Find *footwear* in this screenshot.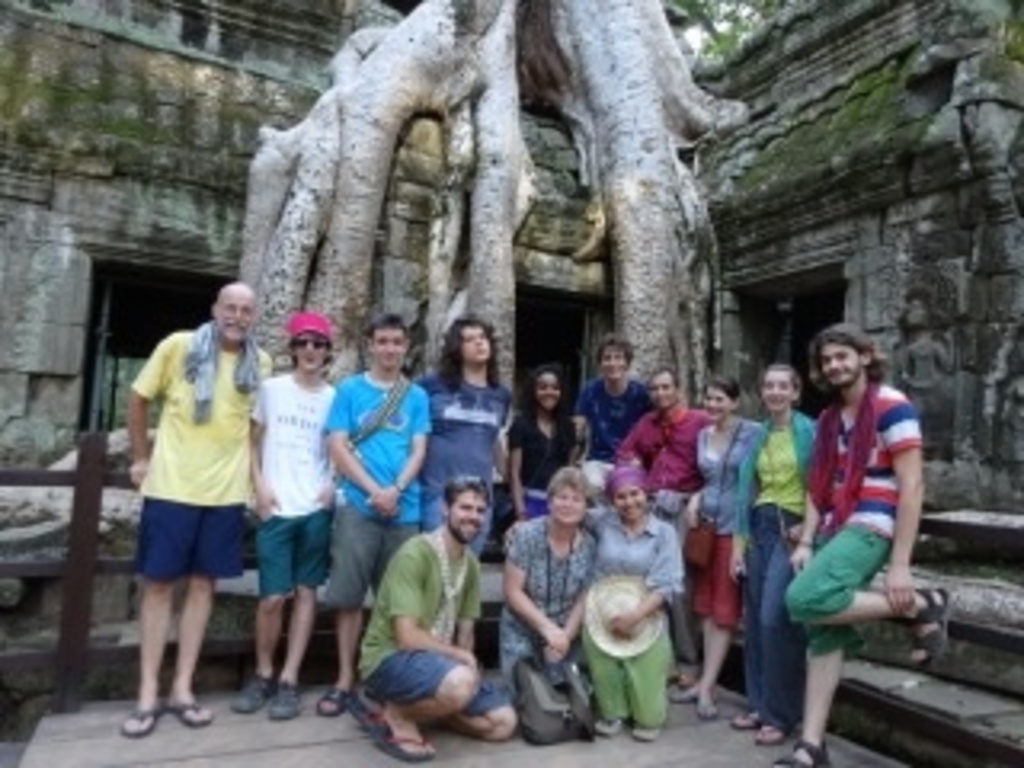
The bounding box for *footwear* is {"x1": 726, "y1": 707, "x2": 758, "y2": 730}.
